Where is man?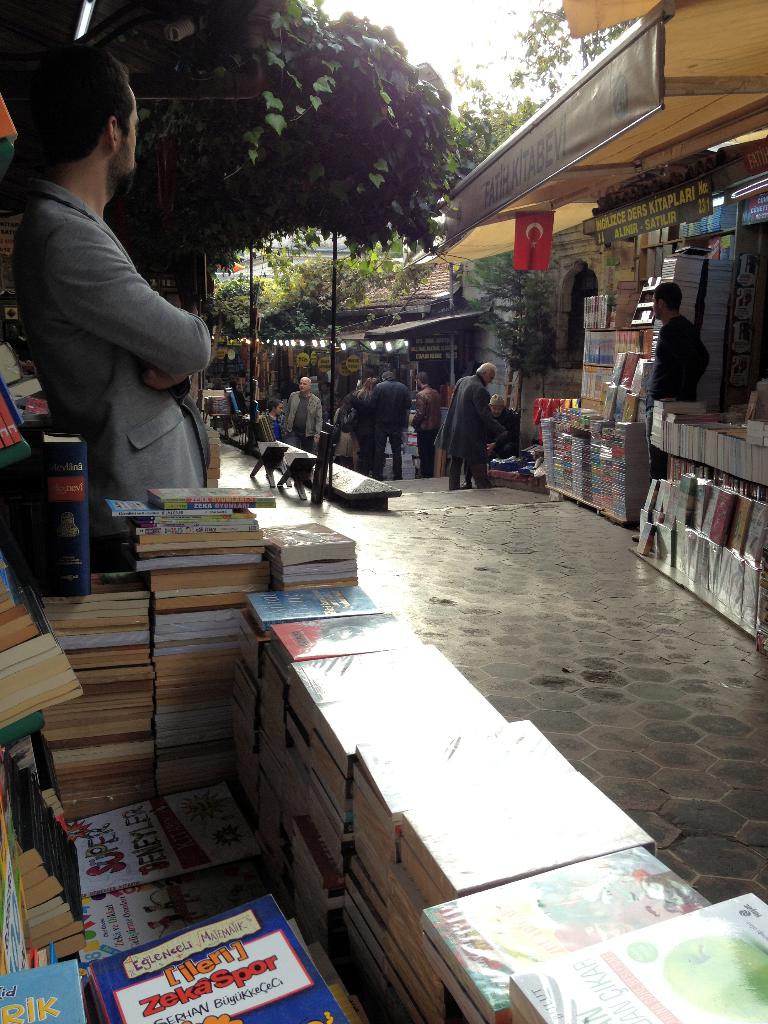
(x1=408, y1=366, x2=443, y2=480).
